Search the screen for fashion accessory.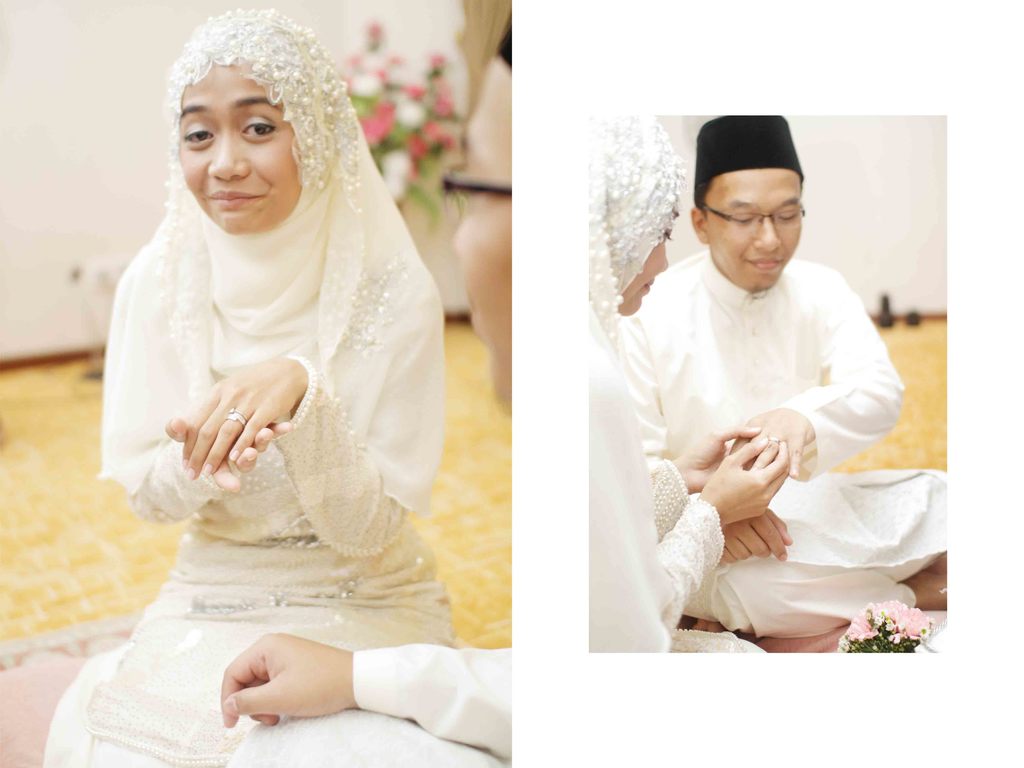
Found at x1=700, y1=204, x2=805, y2=231.
